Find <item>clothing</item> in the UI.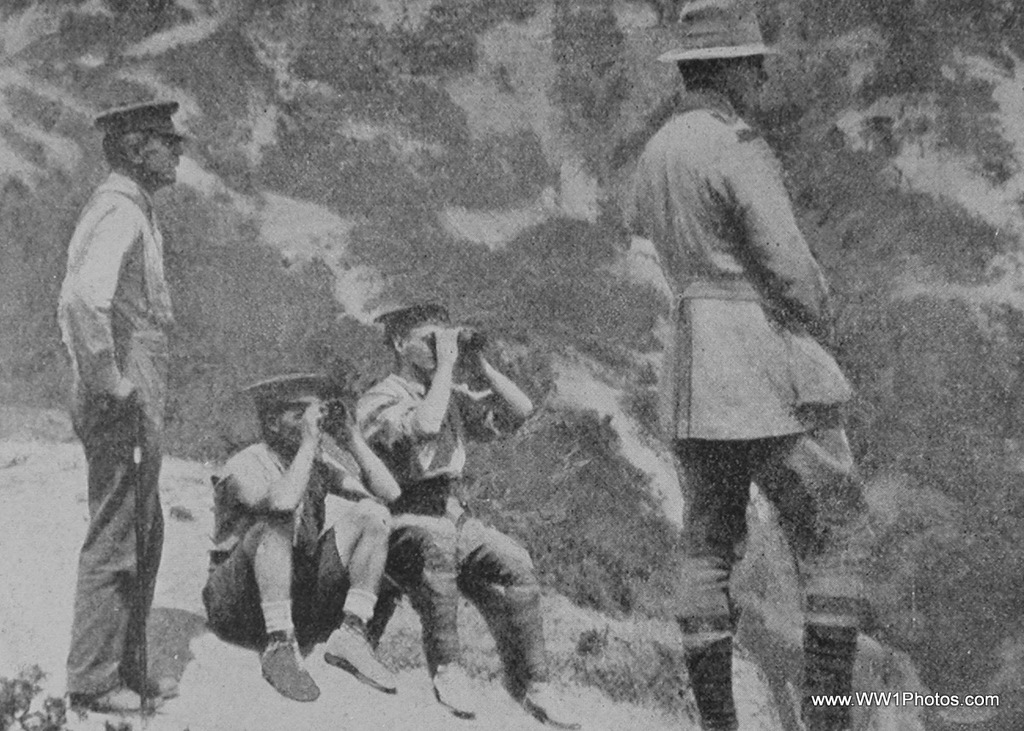
UI element at [45, 170, 184, 716].
